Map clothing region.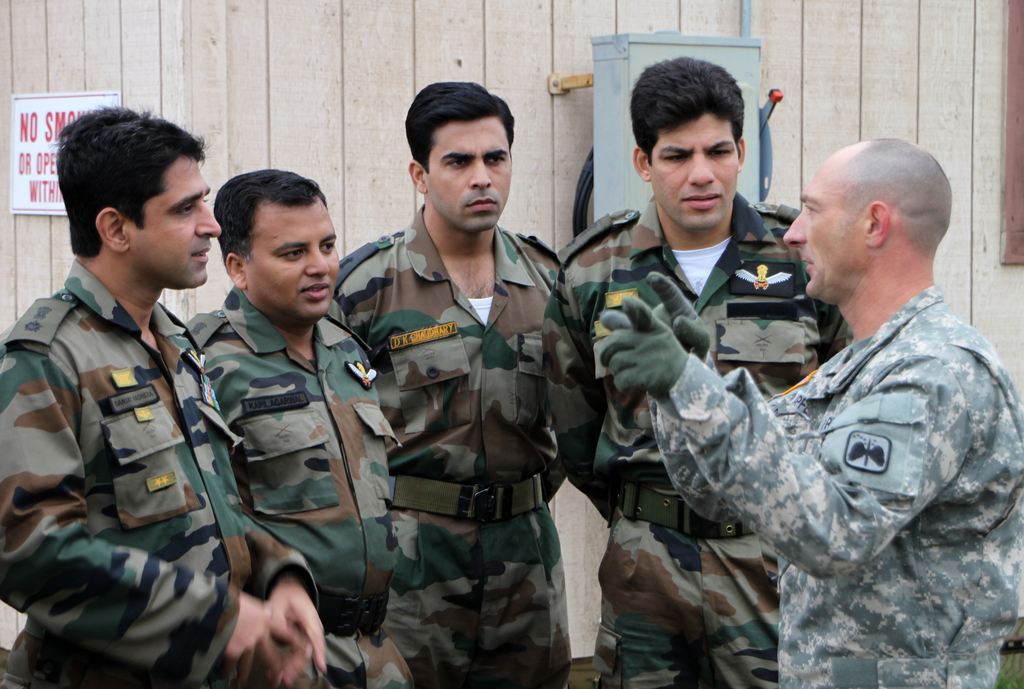
Mapped to <bbox>0, 255, 321, 688</bbox>.
